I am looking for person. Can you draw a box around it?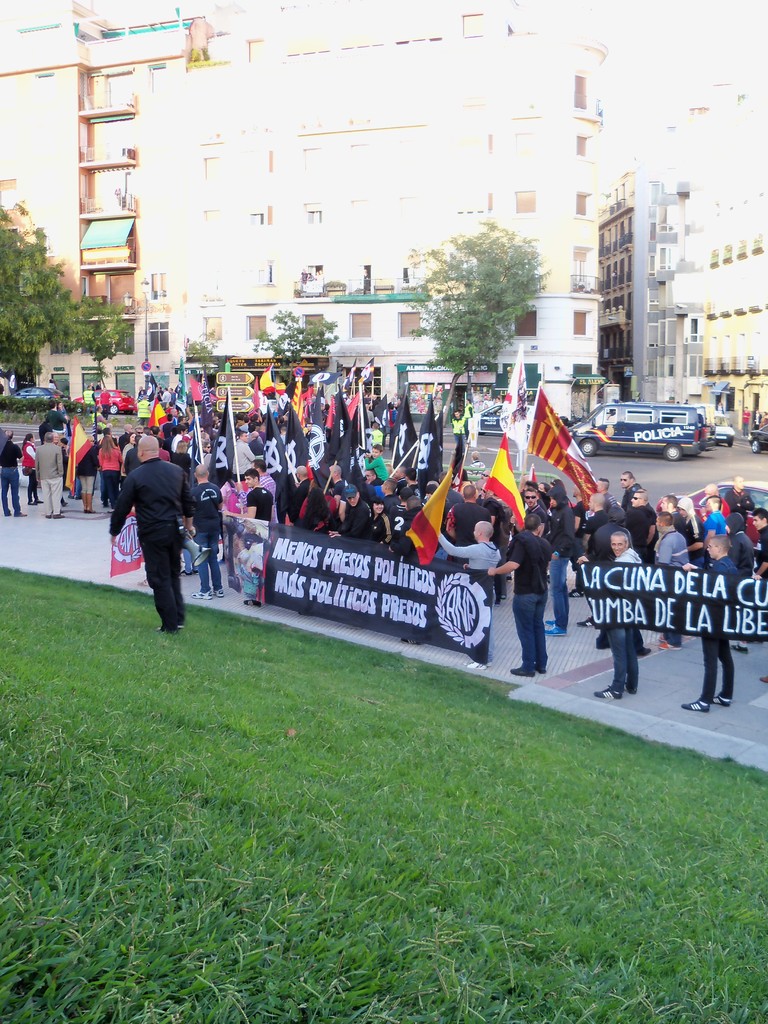
Sure, the bounding box is [x1=74, y1=476, x2=83, y2=502].
